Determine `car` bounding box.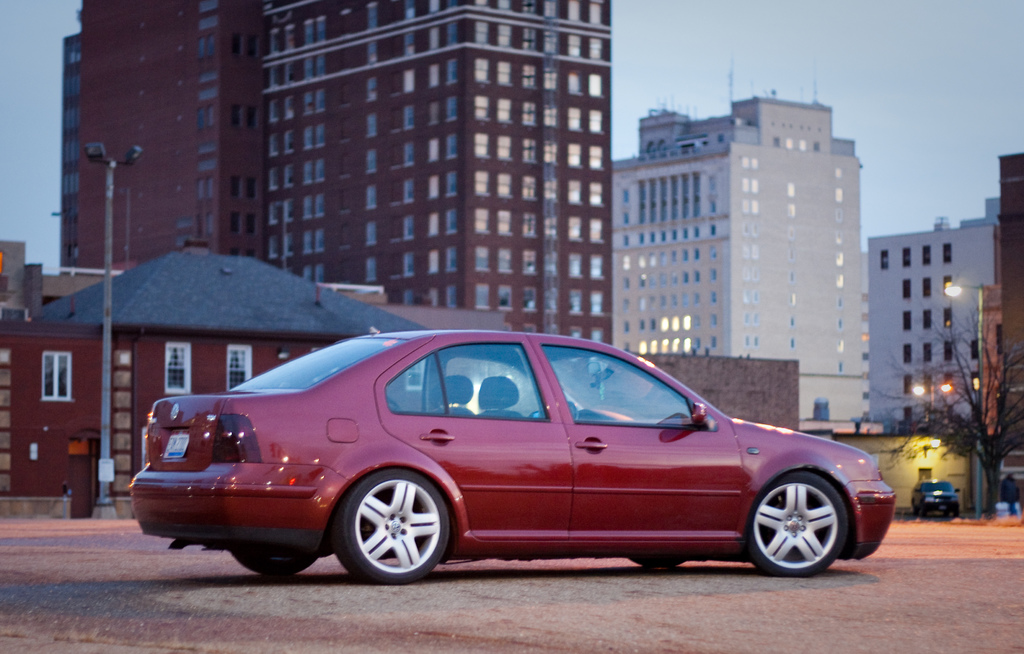
Determined: Rect(911, 477, 961, 517).
